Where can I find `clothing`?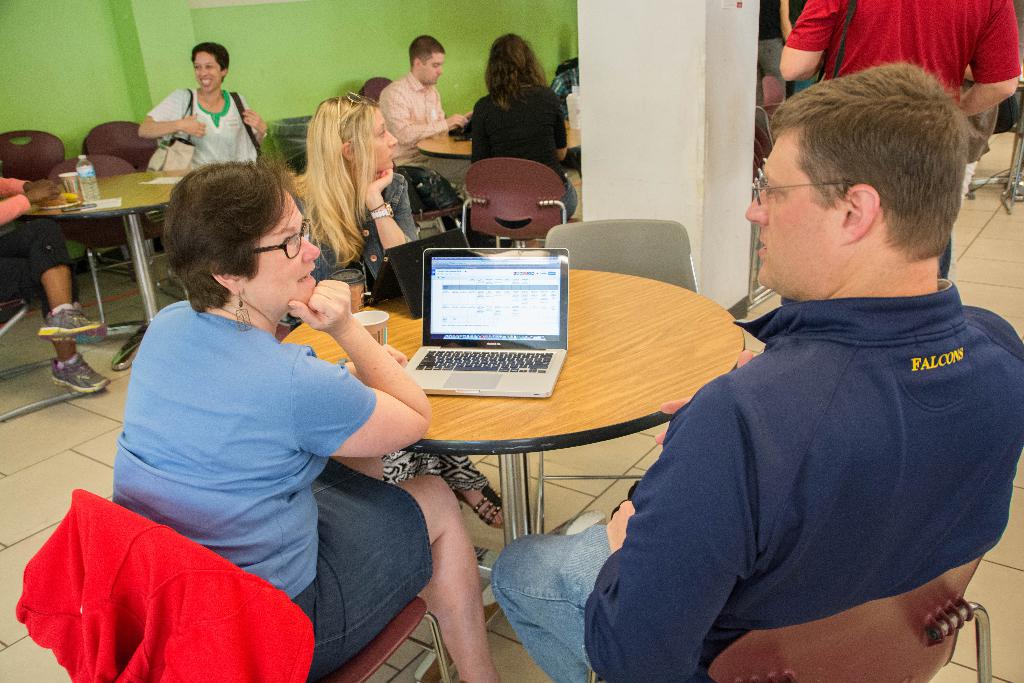
You can find it at locate(0, 174, 83, 370).
